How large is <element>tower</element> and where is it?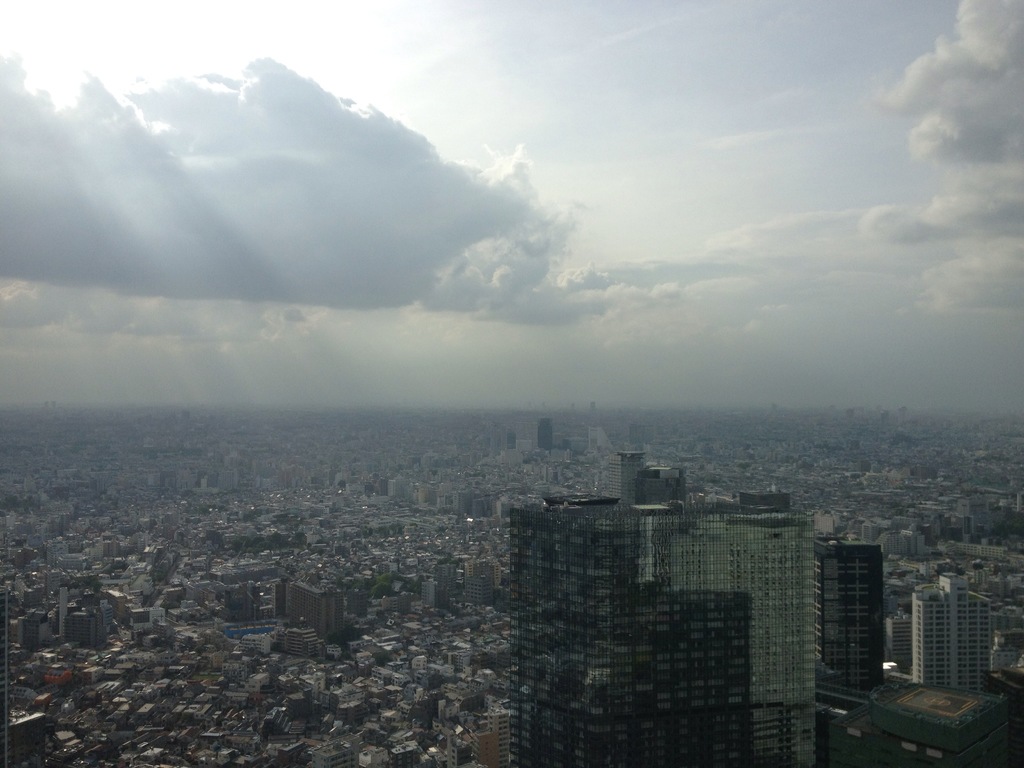
Bounding box: (x1=817, y1=544, x2=884, y2=691).
